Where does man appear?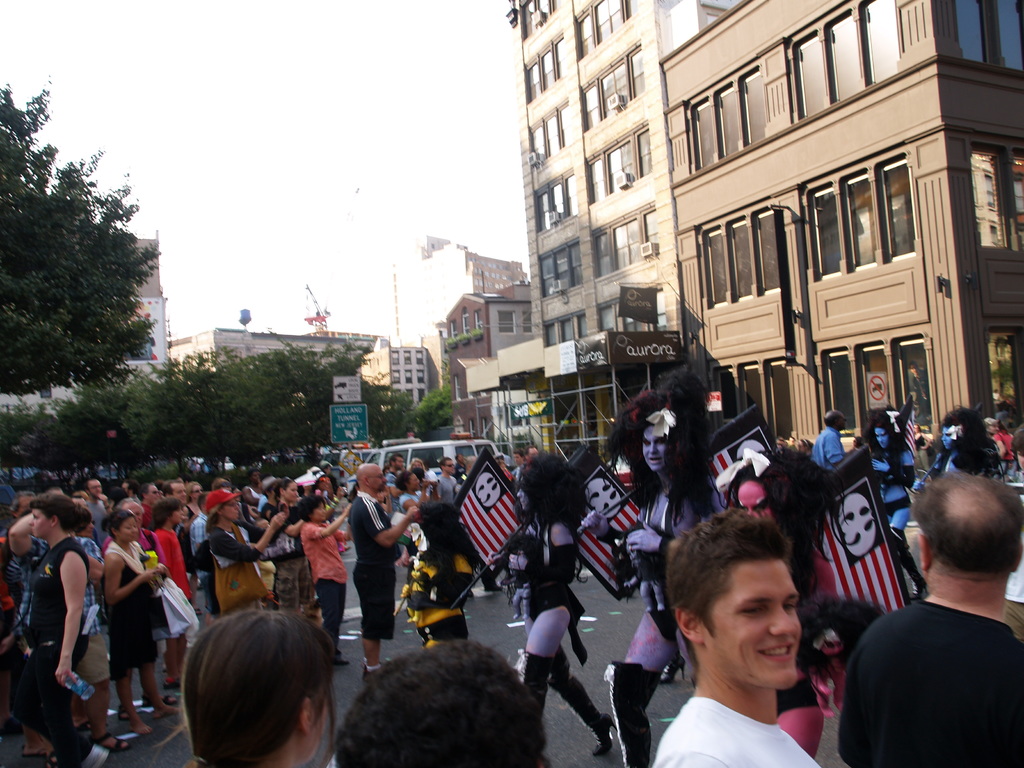
Appears at (x1=522, y1=444, x2=540, y2=471).
